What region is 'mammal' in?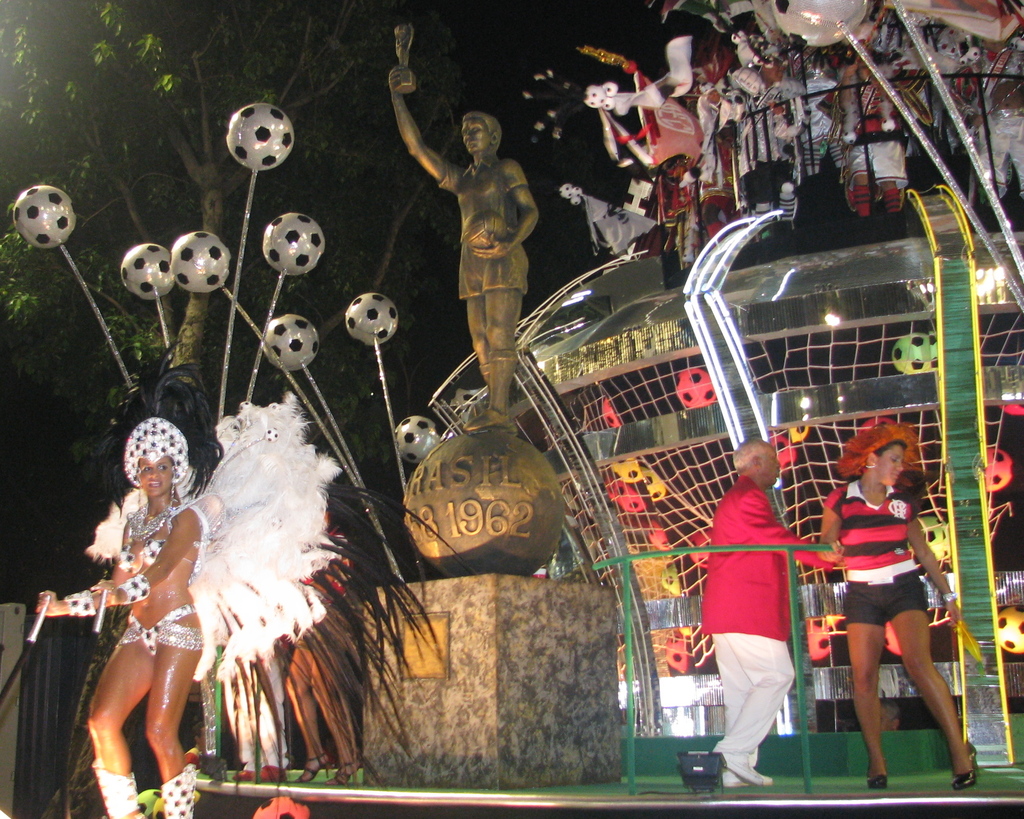
[814,416,980,790].
